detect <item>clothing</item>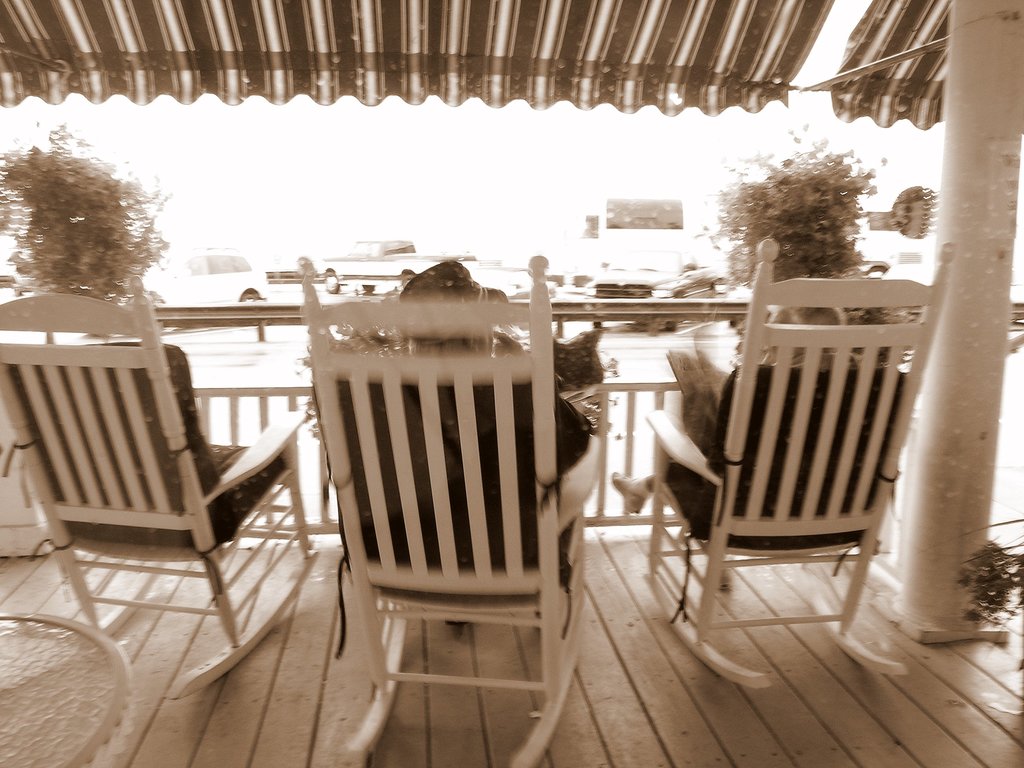
<region>645, 360, 919, 555</region>
